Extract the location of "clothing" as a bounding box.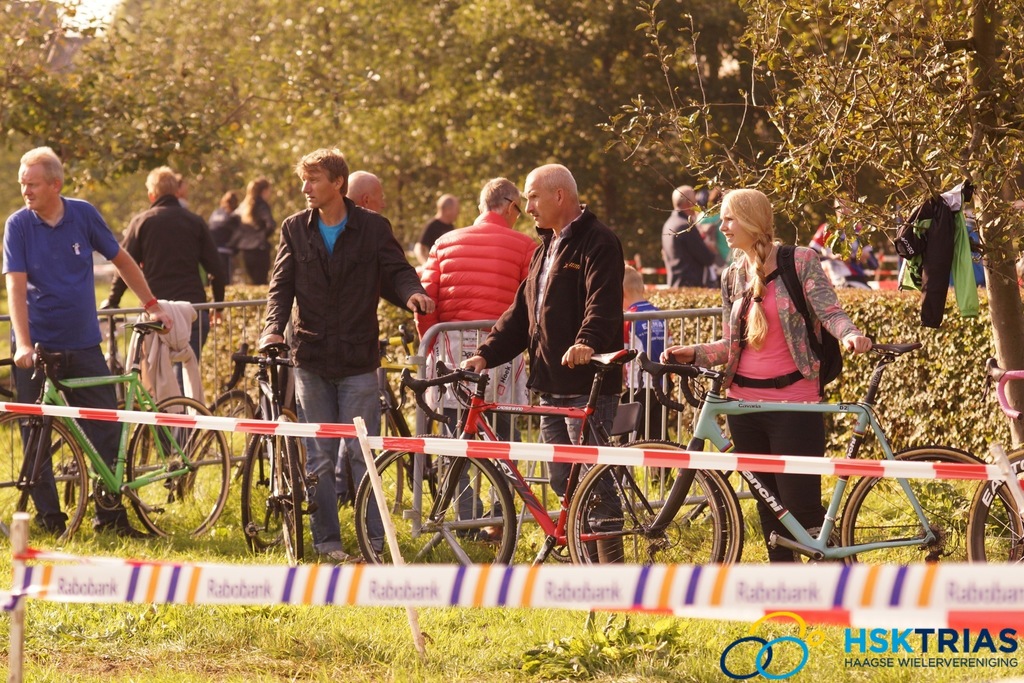
(x1=894, y1=183, x2=979, y2=339).
